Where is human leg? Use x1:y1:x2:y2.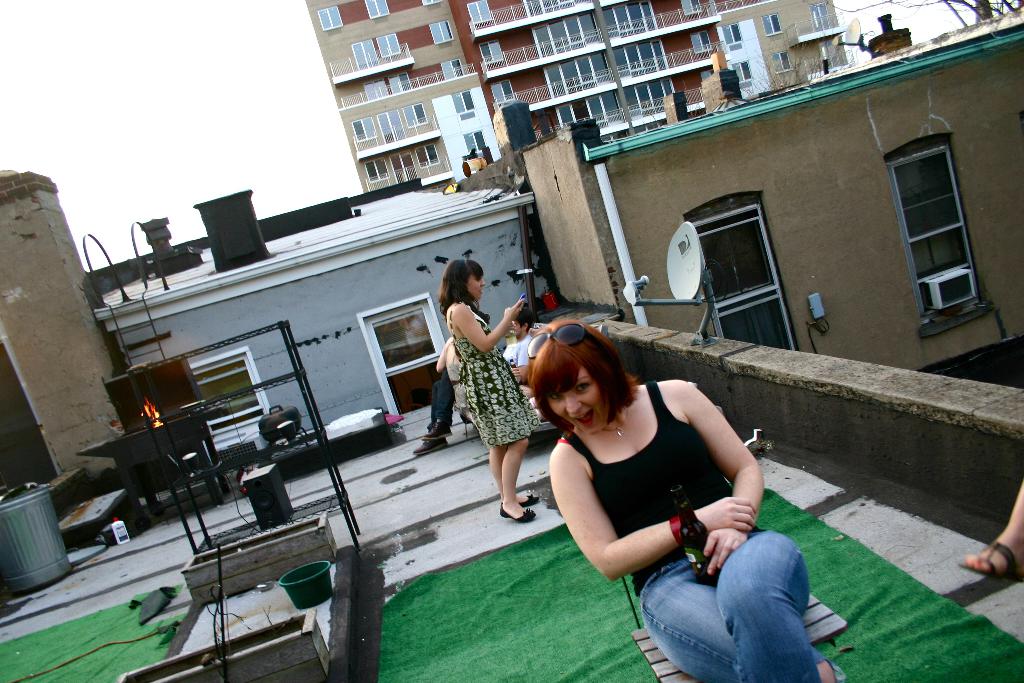
554:380:600:425.
